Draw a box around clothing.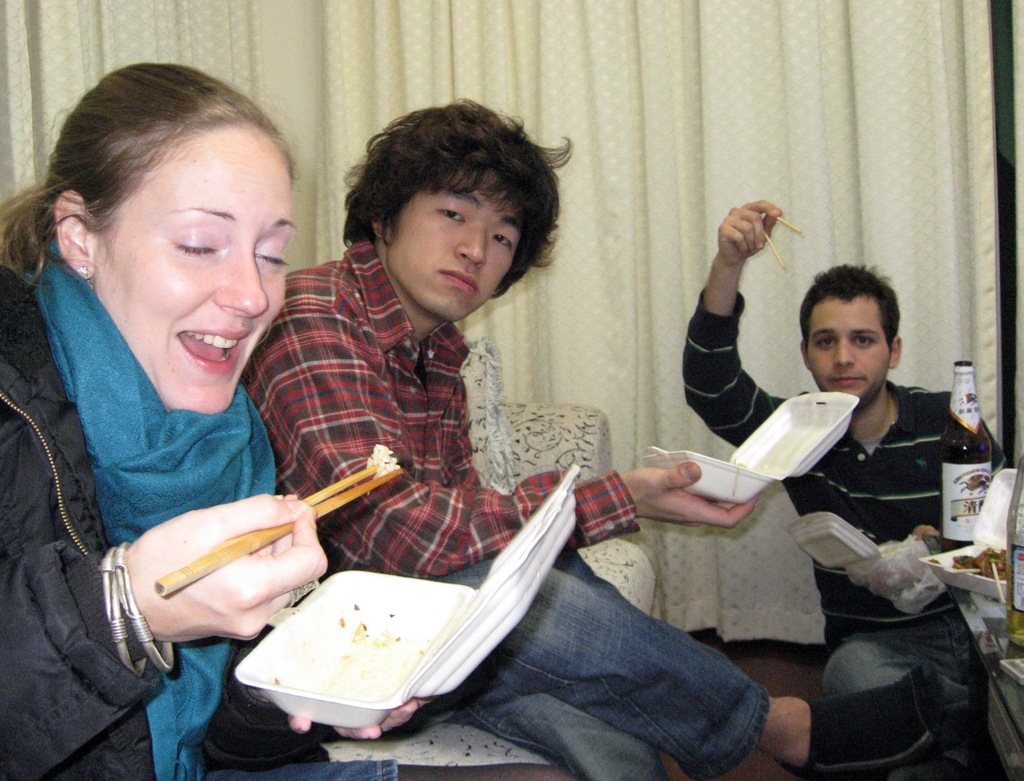
{"x1": 678, "y1": 280, "x2": 995, "y2": 780}.
